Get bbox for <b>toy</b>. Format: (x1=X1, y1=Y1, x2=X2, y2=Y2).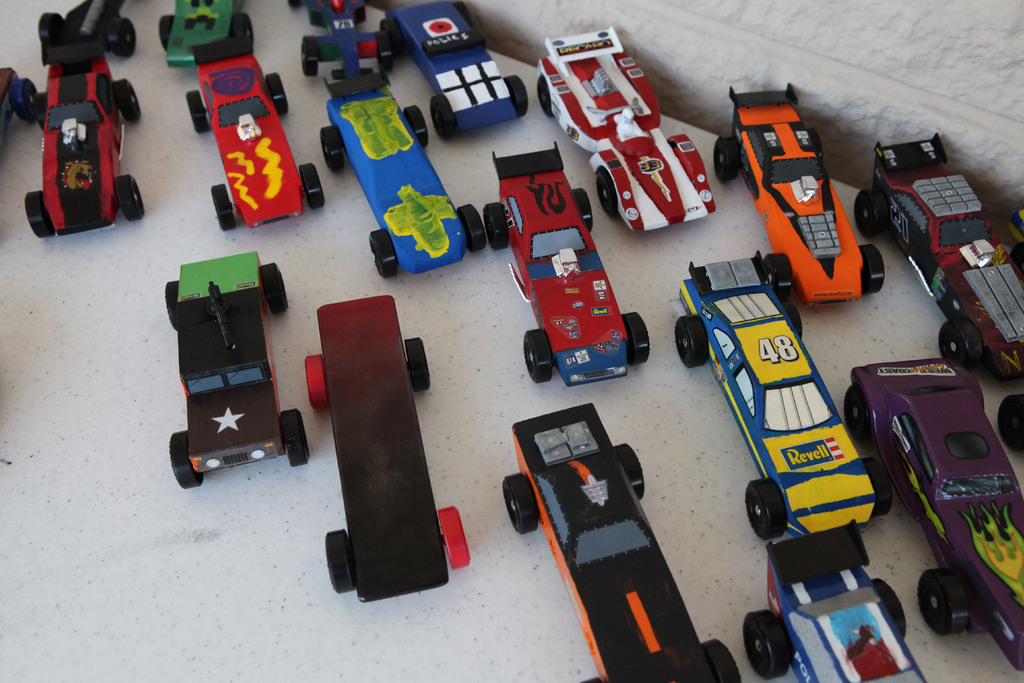
(x1=369, y1=0, x2=542, y2=160).
